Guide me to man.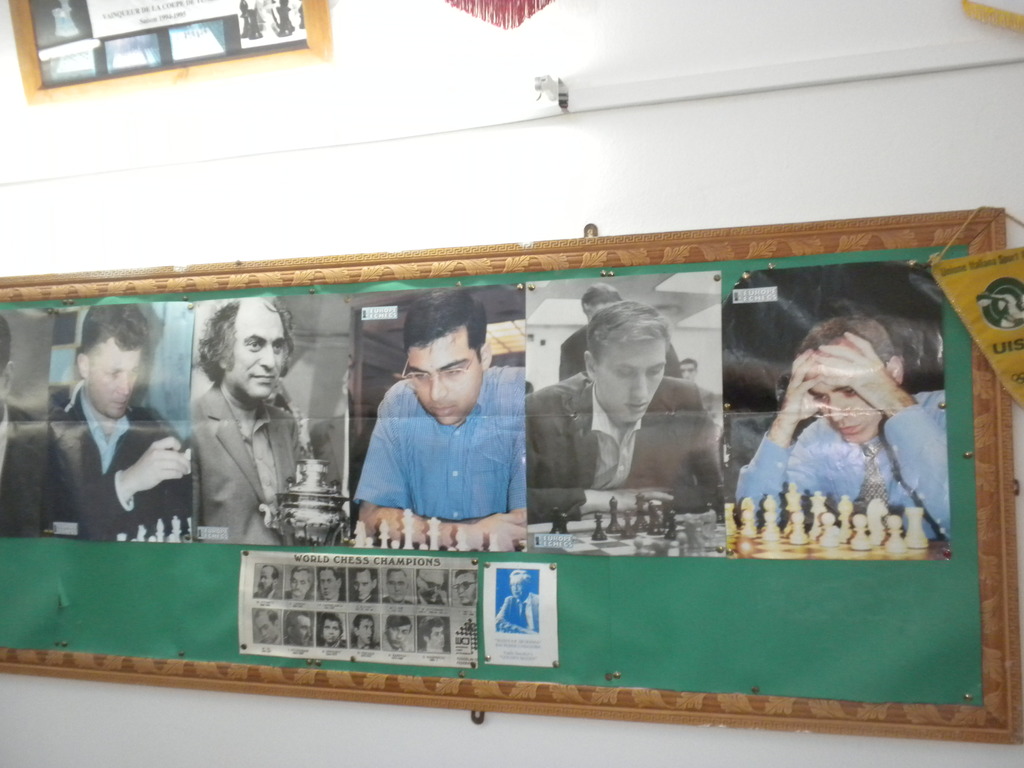
Guidance: 0:314:40:535.
